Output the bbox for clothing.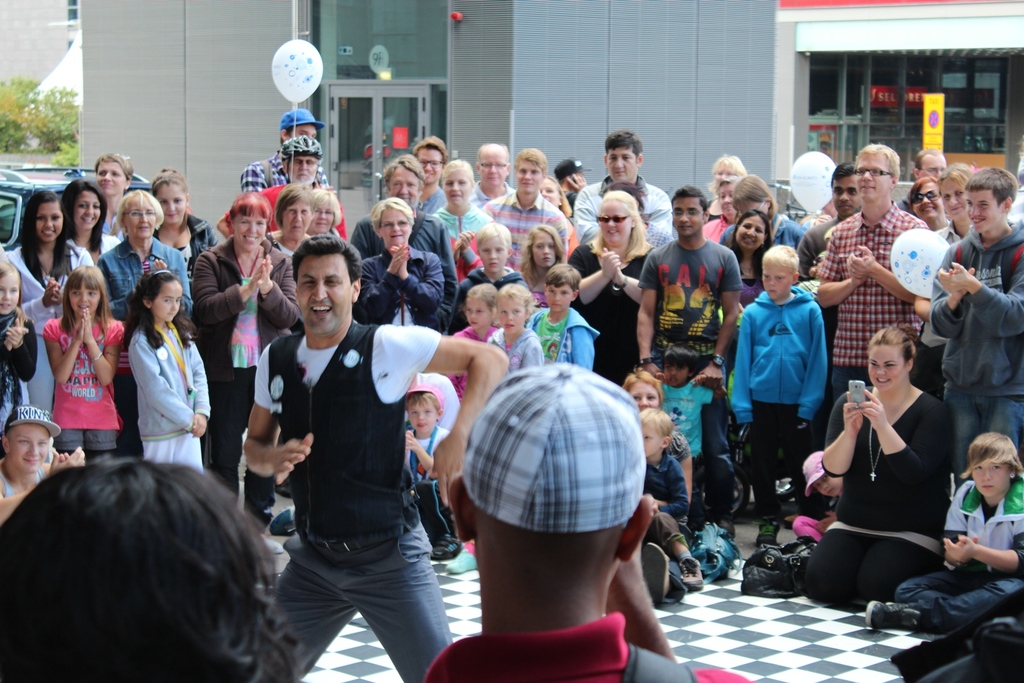
<bbox>931, 221, 1023, 494</bbox>.
